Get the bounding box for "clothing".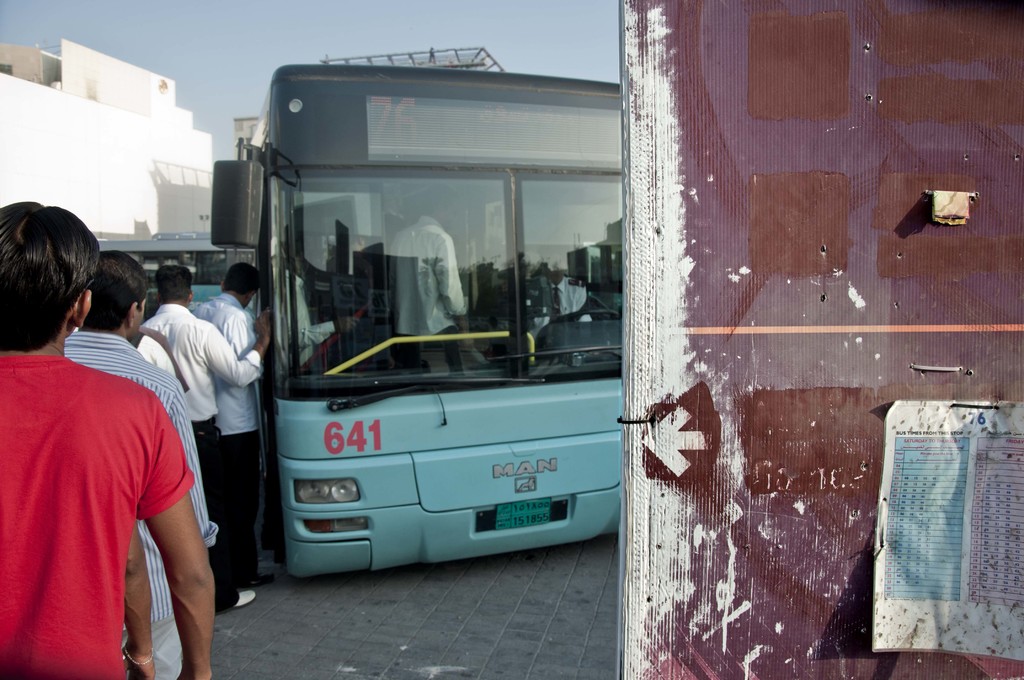
{"left": 188, "top": 289, "right": 266, "bottom": 575}.
